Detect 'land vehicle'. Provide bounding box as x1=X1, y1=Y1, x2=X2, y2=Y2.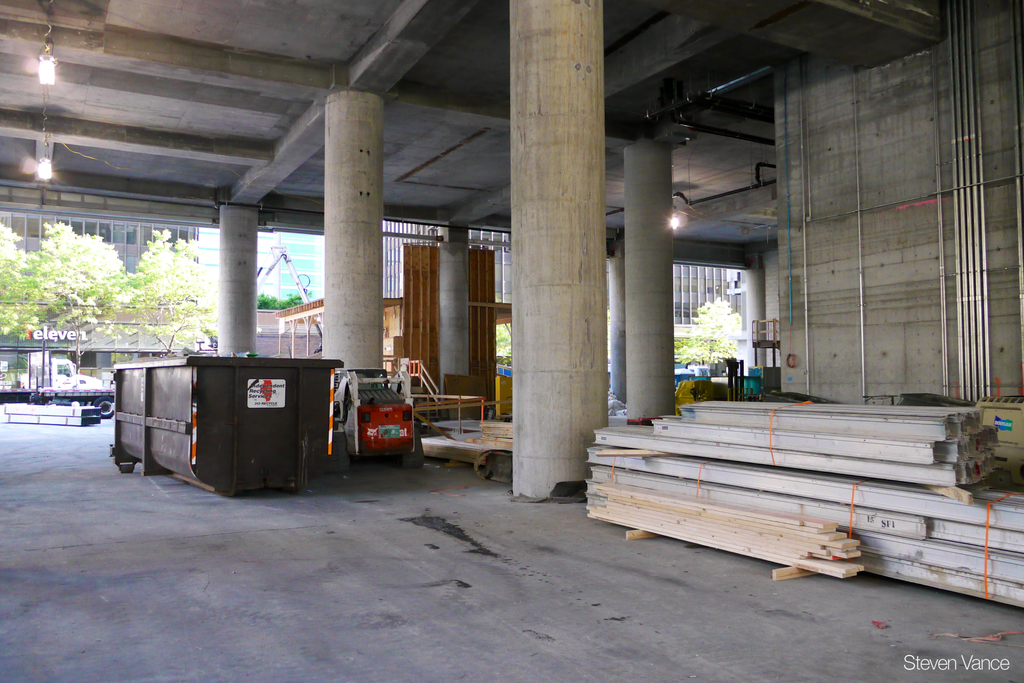
x1=300, y1=362, x2=425, y2=475.
